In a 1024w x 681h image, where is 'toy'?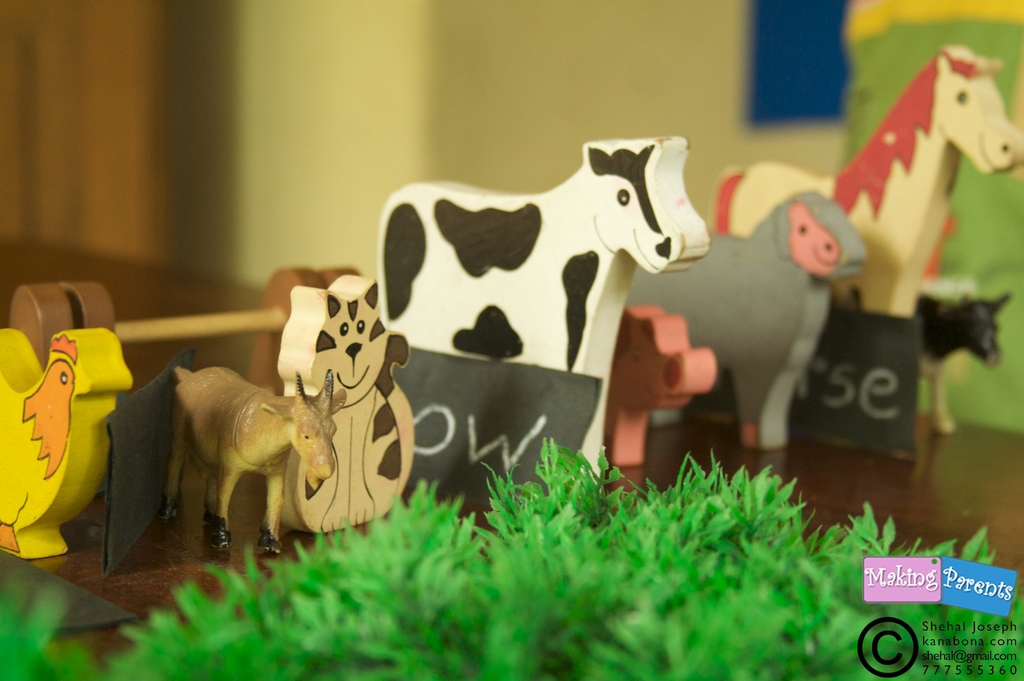
379, 136, 710, 476.
